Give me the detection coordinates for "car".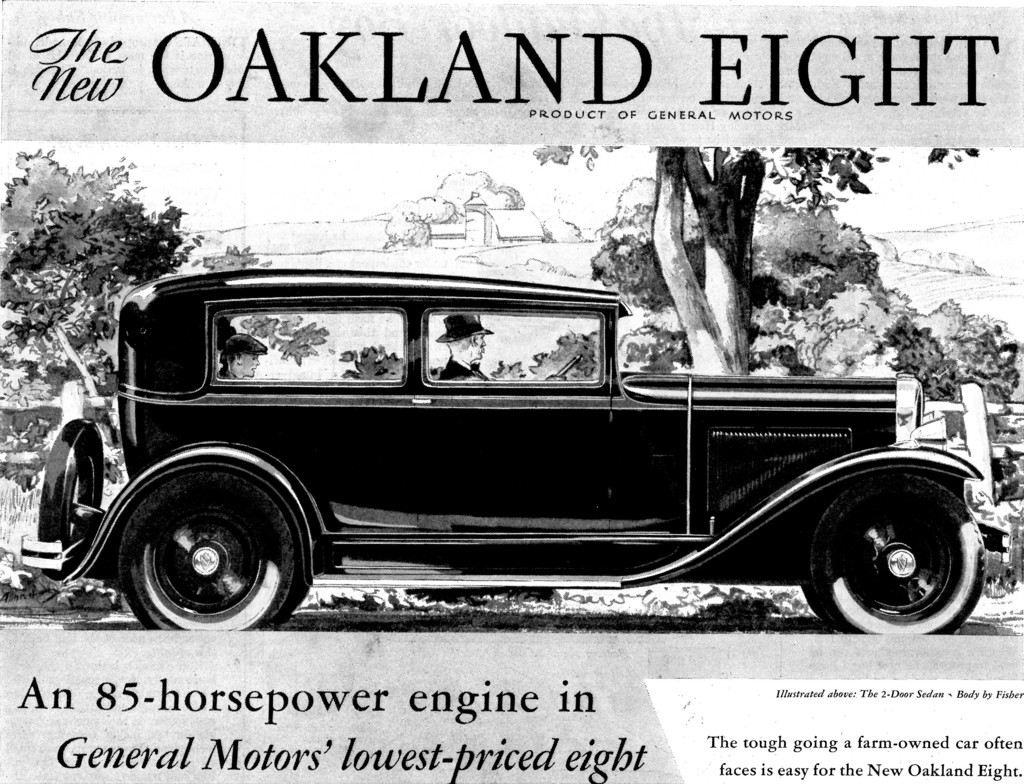
{"left": 42, "top": 247, "right": 966, "bottom": 667}.
